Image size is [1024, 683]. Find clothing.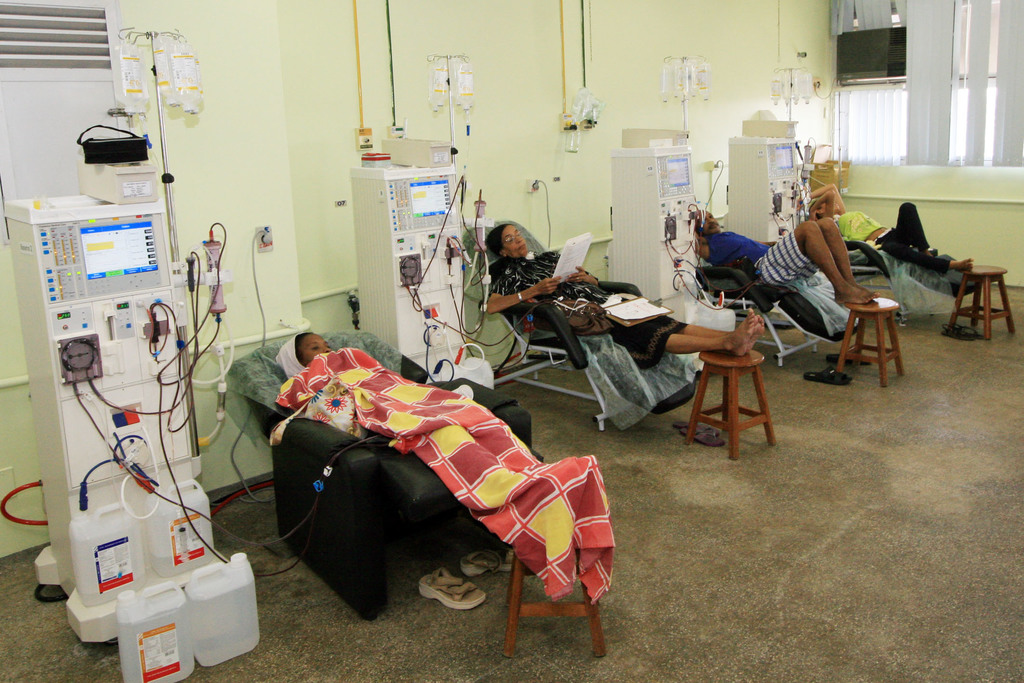
268:316:601:652.
